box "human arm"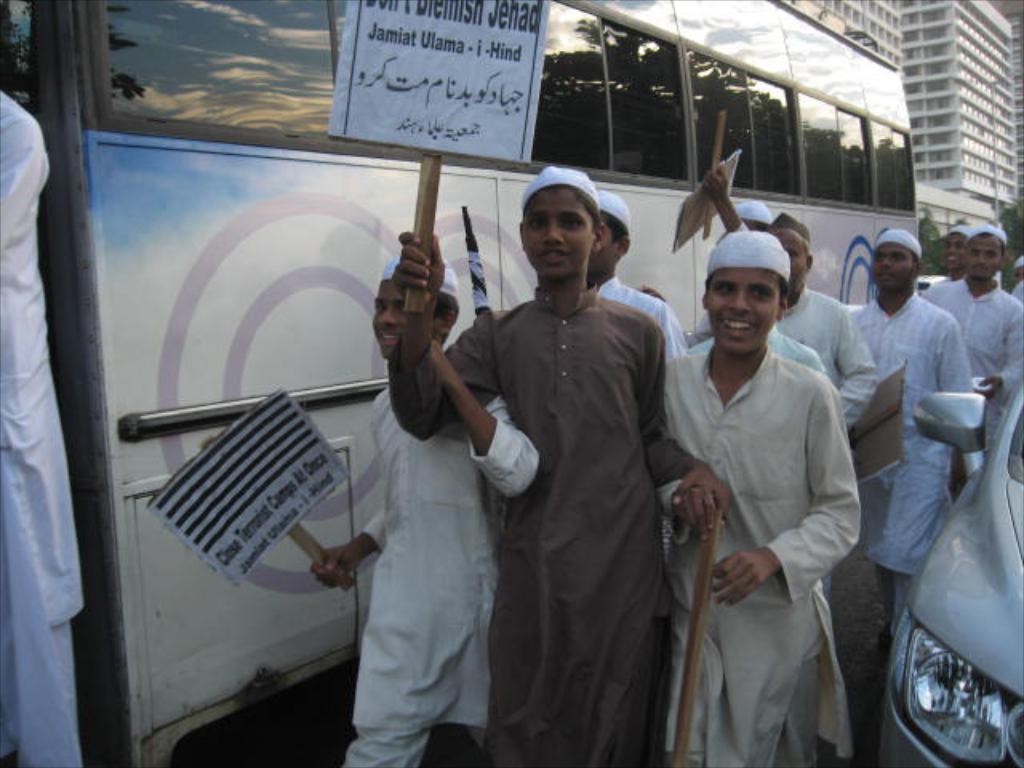
detection(0, 110, 48, 250)
